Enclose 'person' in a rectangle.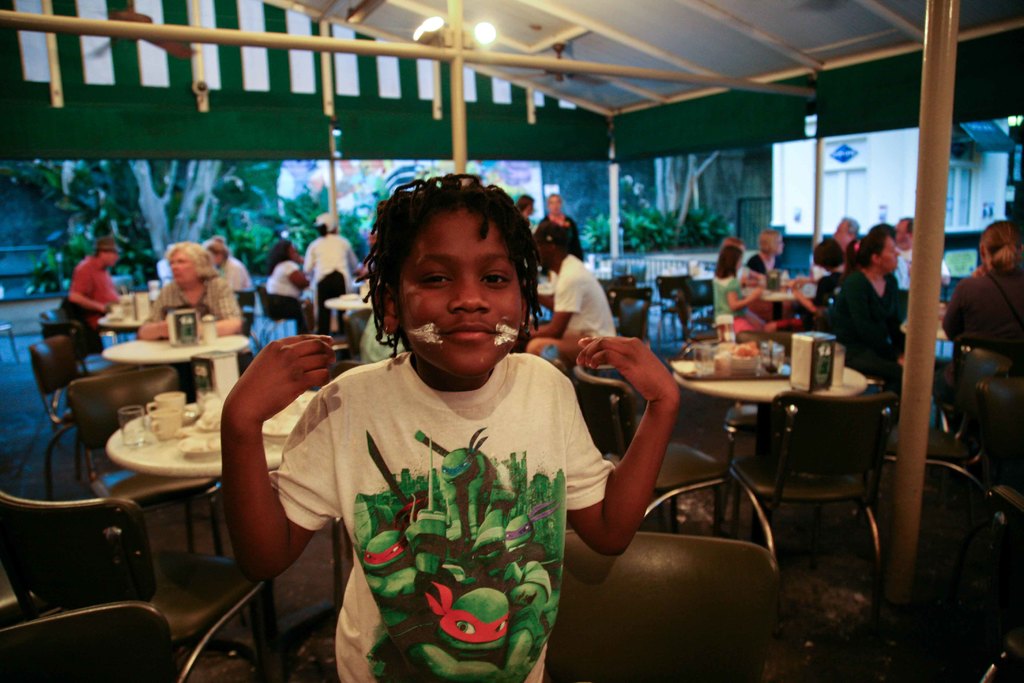
<bbox>833, 238, 928, 390</bbox>.
